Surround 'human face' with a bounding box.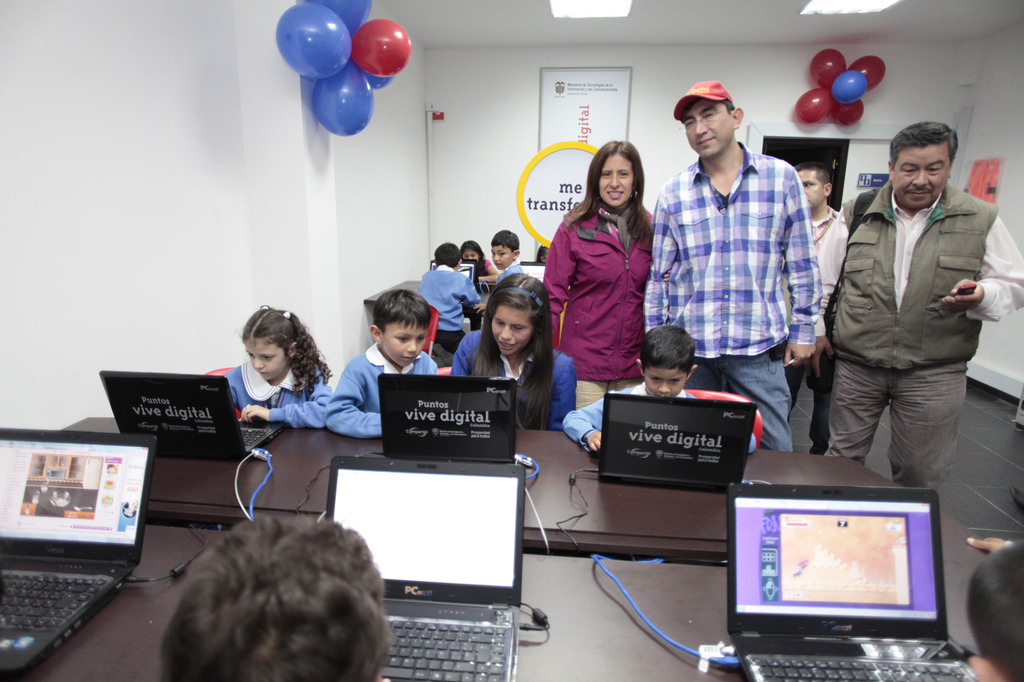
bbox(891, 141, 953, 209).
